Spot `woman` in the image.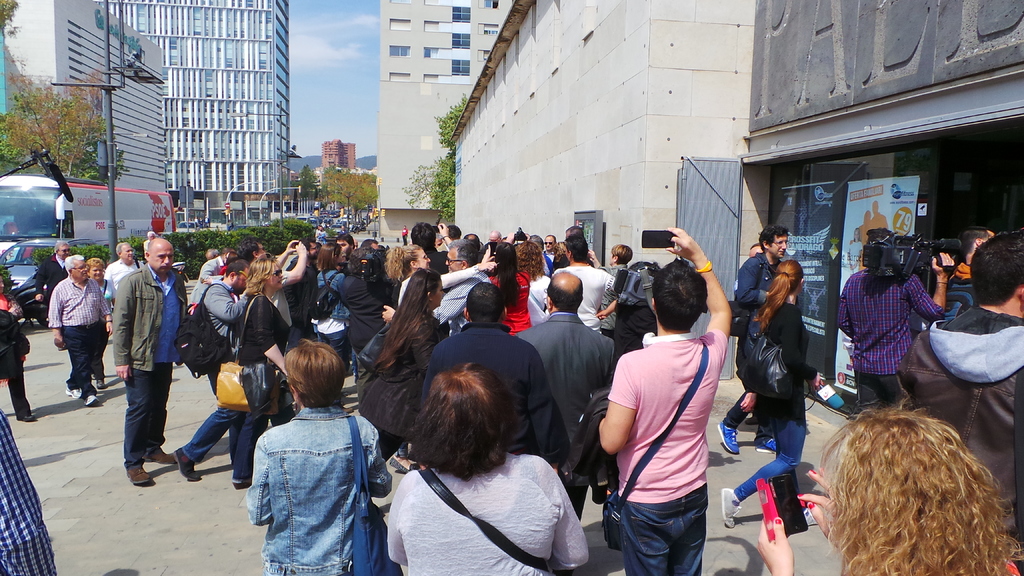
`woman` found at box(367, 267, 458, 455).
